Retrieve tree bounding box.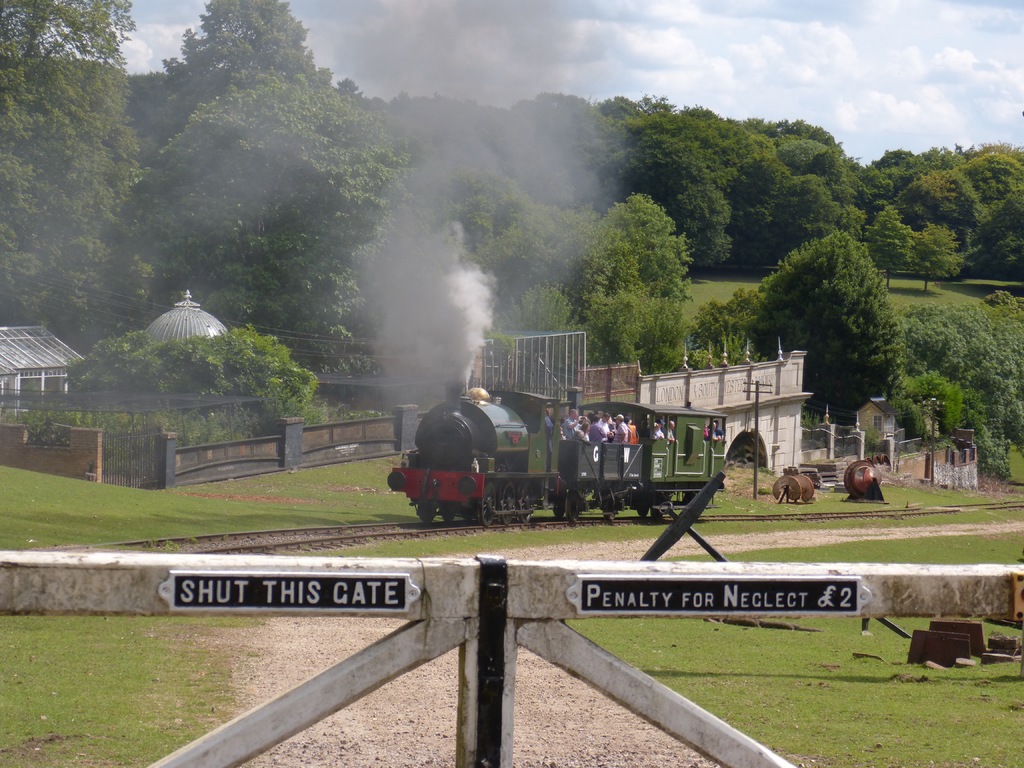
Bounding box: crop(680, 286, 778, 369).
